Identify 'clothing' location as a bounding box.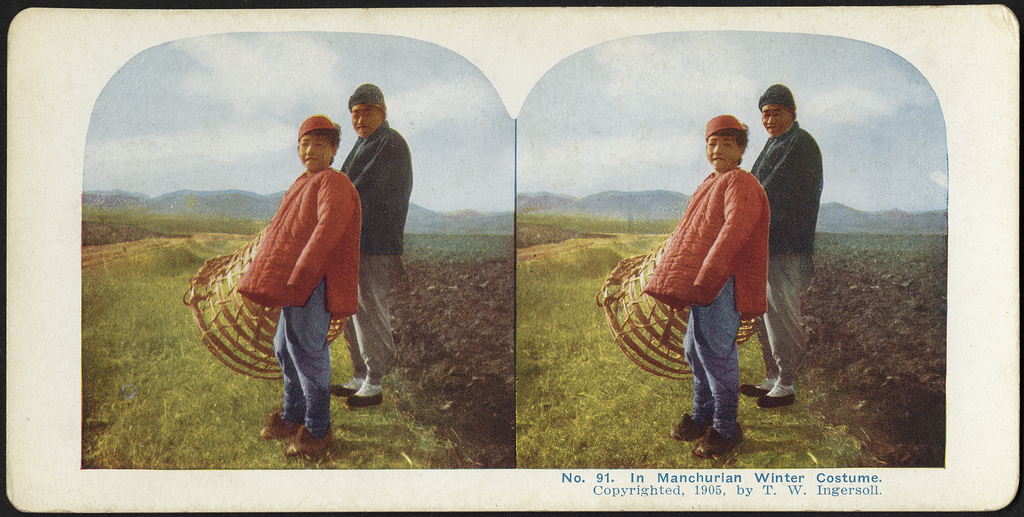
bbox=(705, 115, 752, 134).
